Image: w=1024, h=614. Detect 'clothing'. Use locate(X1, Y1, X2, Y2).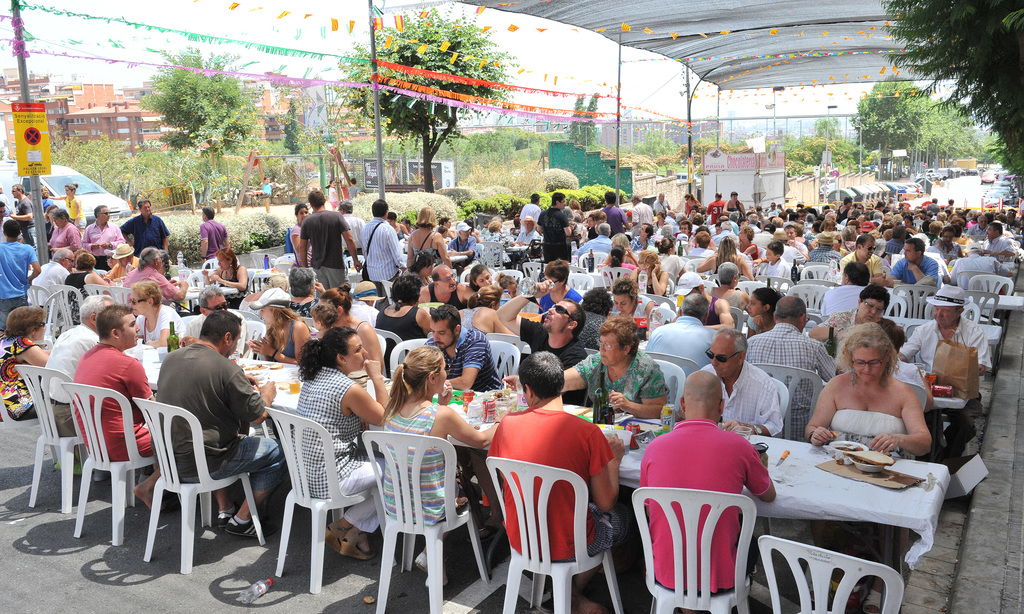
locate(748, 239, 761, 253).
